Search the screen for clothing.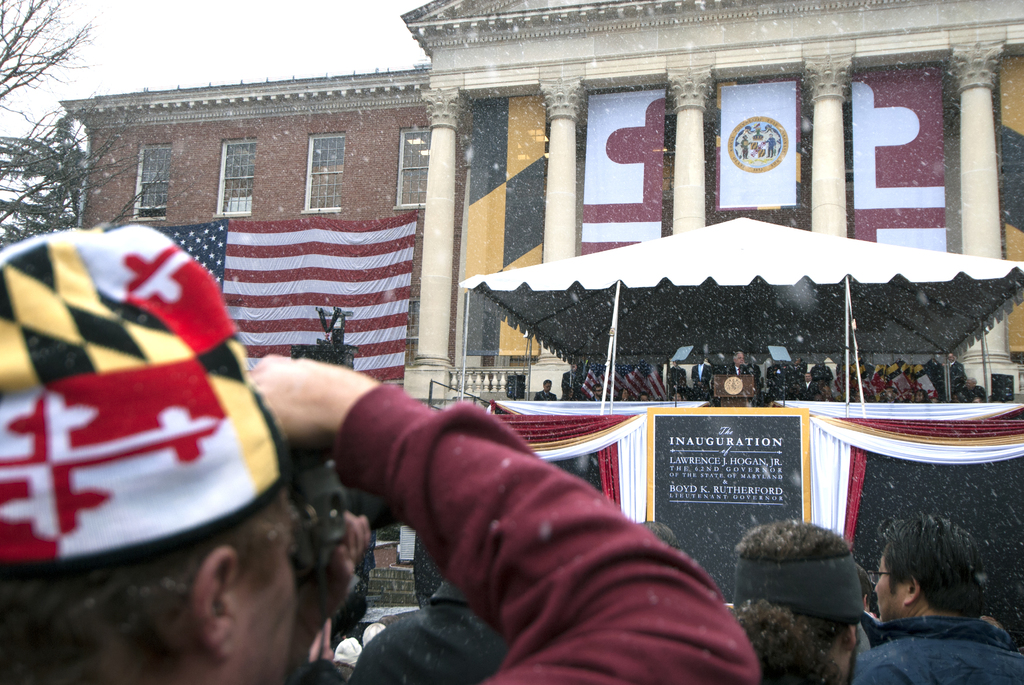
Found at detection(353, 574, 507, 684).
